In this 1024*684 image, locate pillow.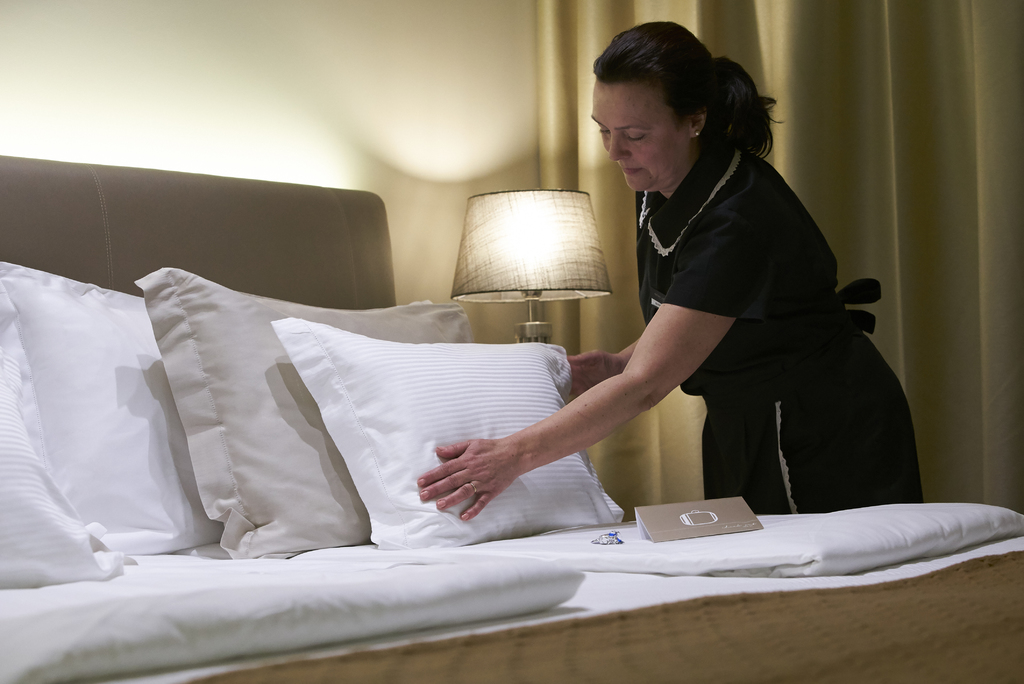
Bounding box: [142, 268, 482, 561].
